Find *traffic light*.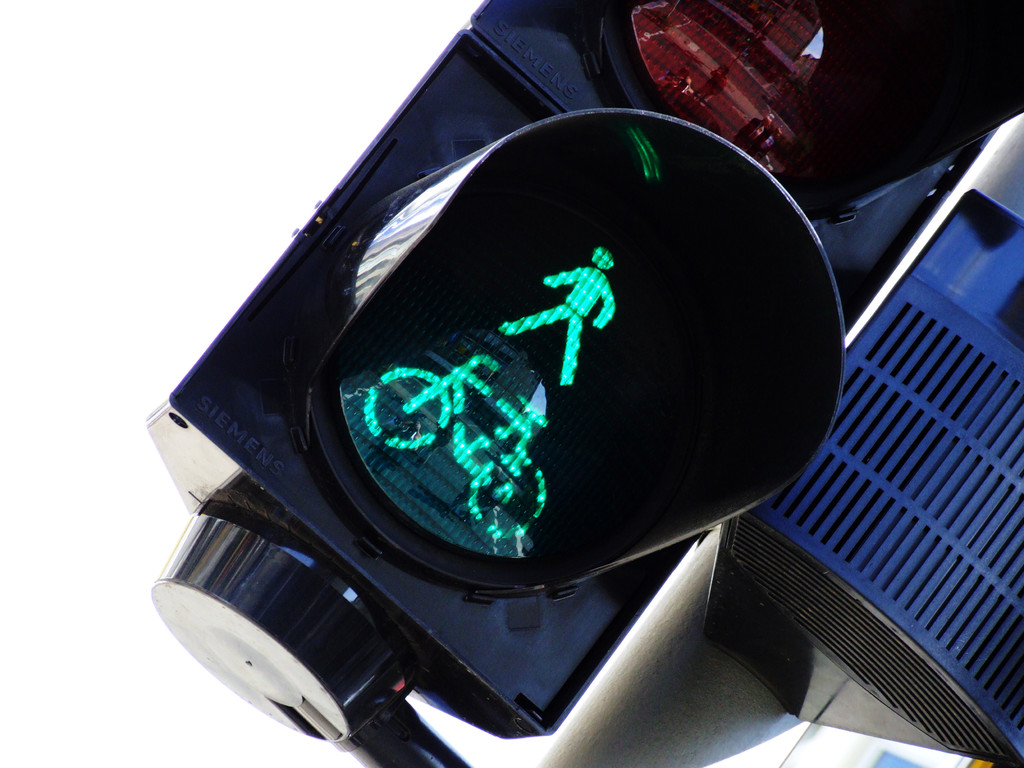
[left=143, top=0, right=1023, bottom=767].
